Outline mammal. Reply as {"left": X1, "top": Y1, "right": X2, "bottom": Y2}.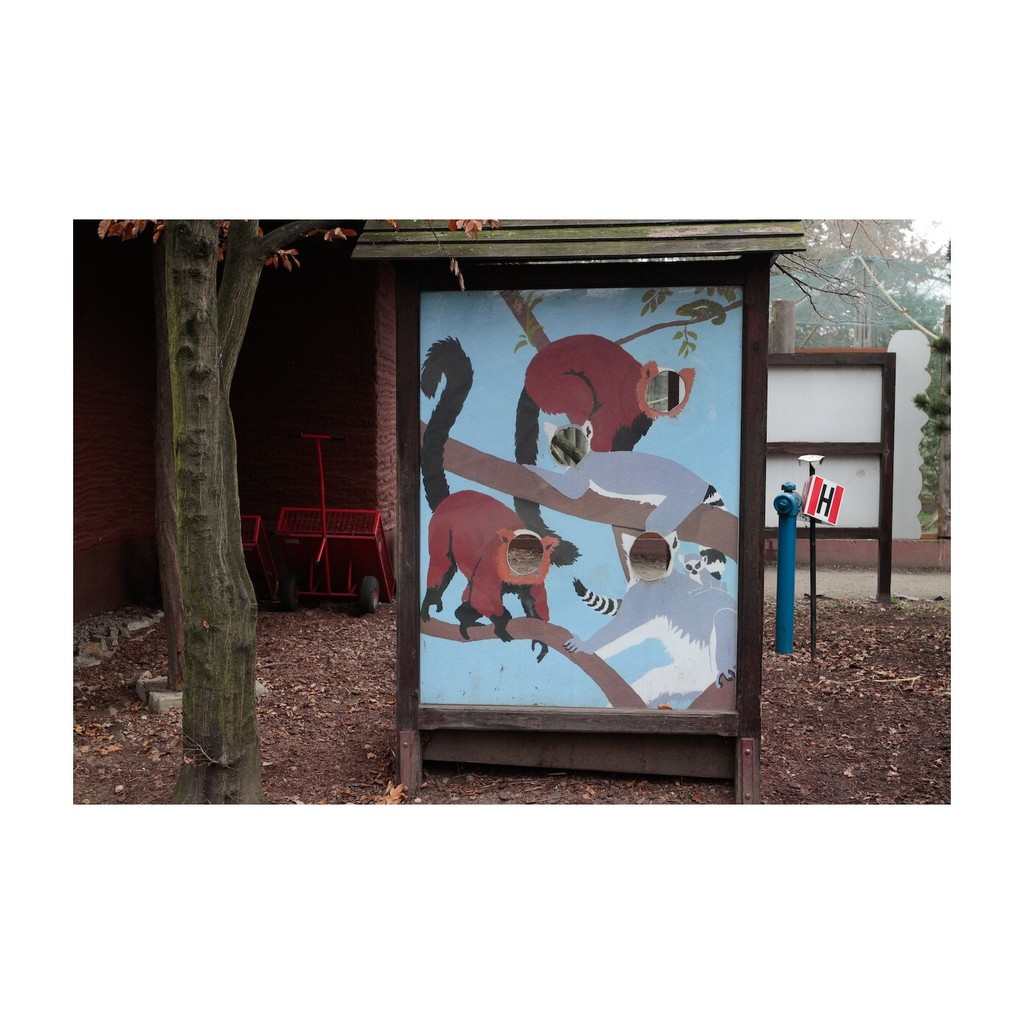
{"left": 524, "top": 423, "right": 726, "bottom": 572}.
